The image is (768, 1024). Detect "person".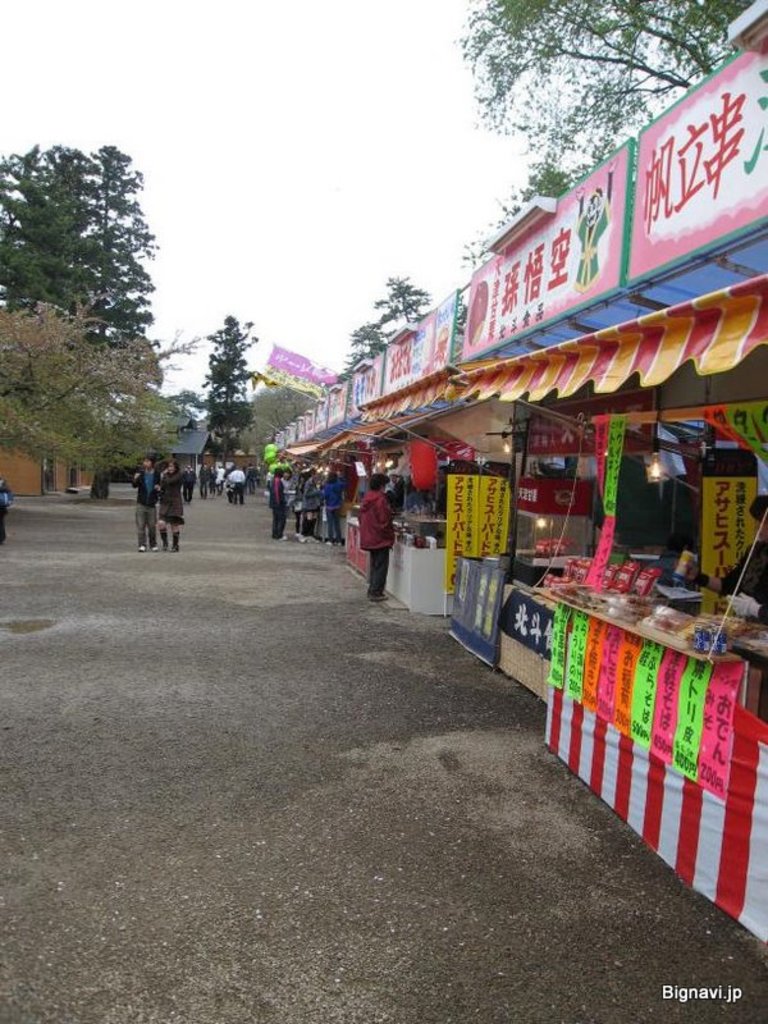
Detection: (left=155, top=461, right=183, bottom=549).
